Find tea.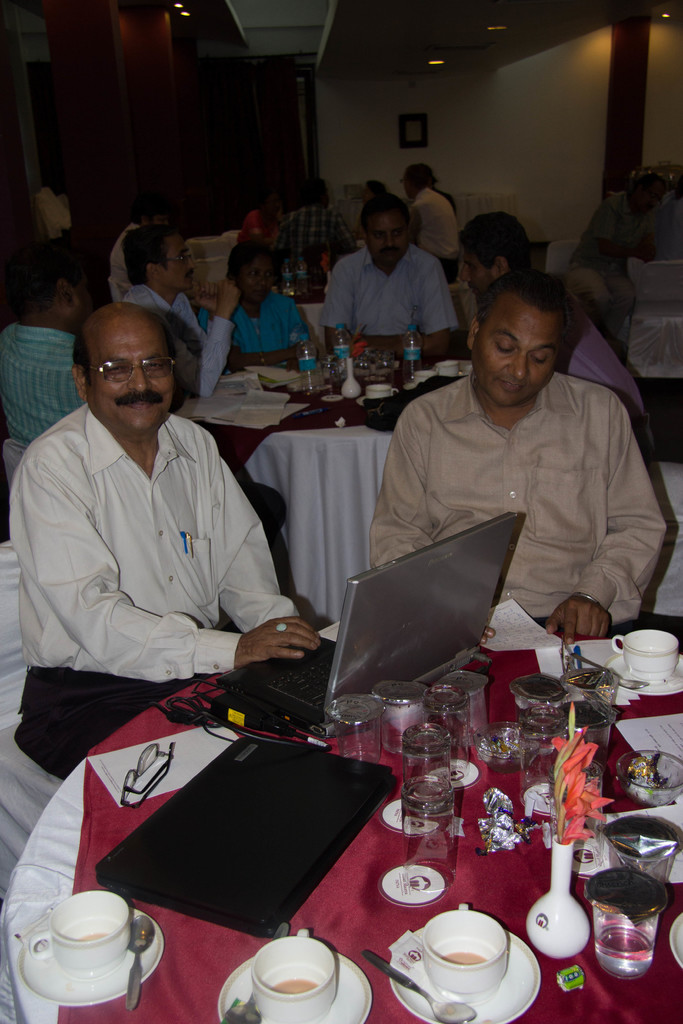
{"left": 273, "top": 979, "right": 318, "bottom": 991}.
